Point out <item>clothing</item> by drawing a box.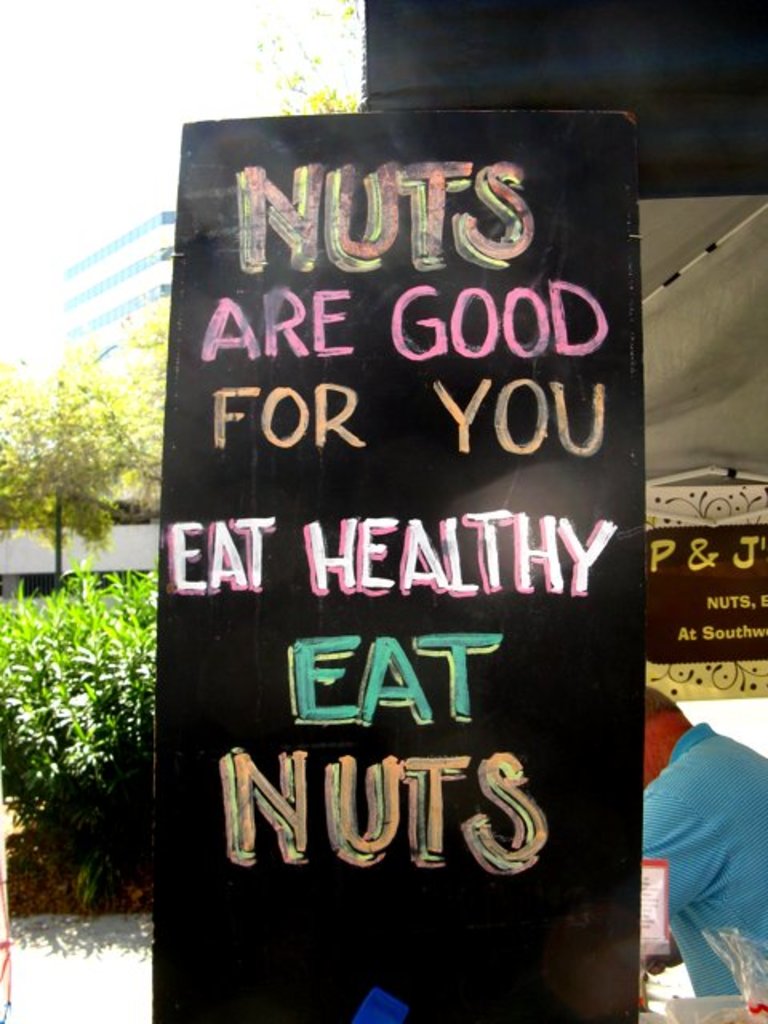
643:699:763:1002.
